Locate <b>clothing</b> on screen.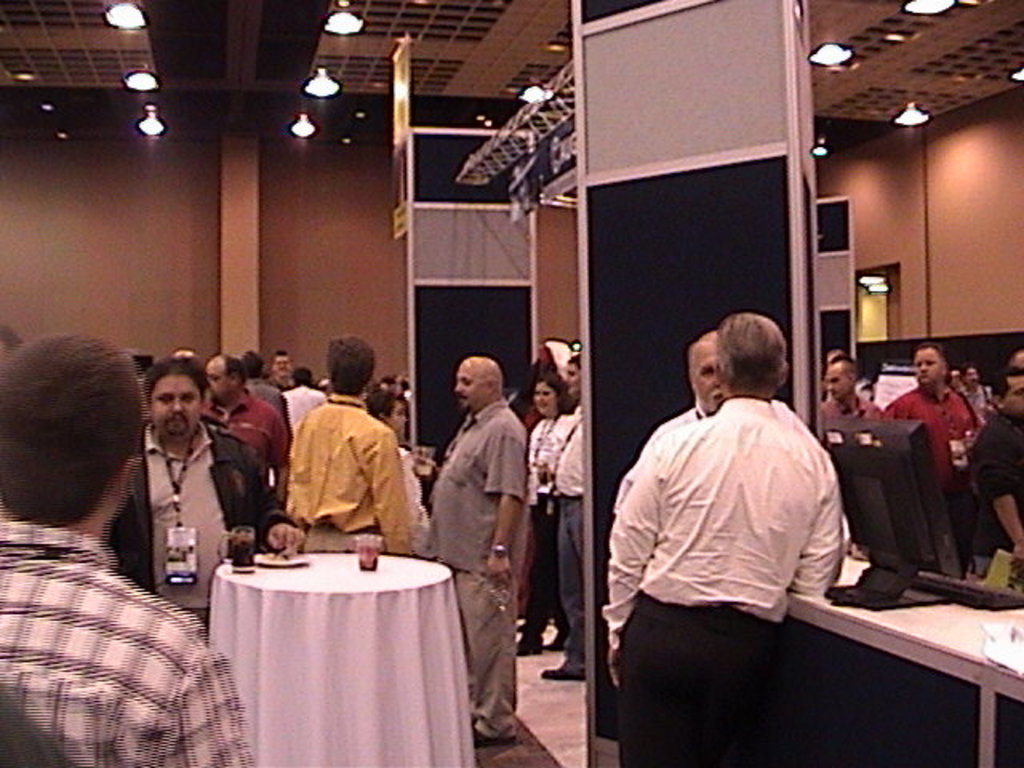
On screen at l=528, t=408, r=581, b=642.
